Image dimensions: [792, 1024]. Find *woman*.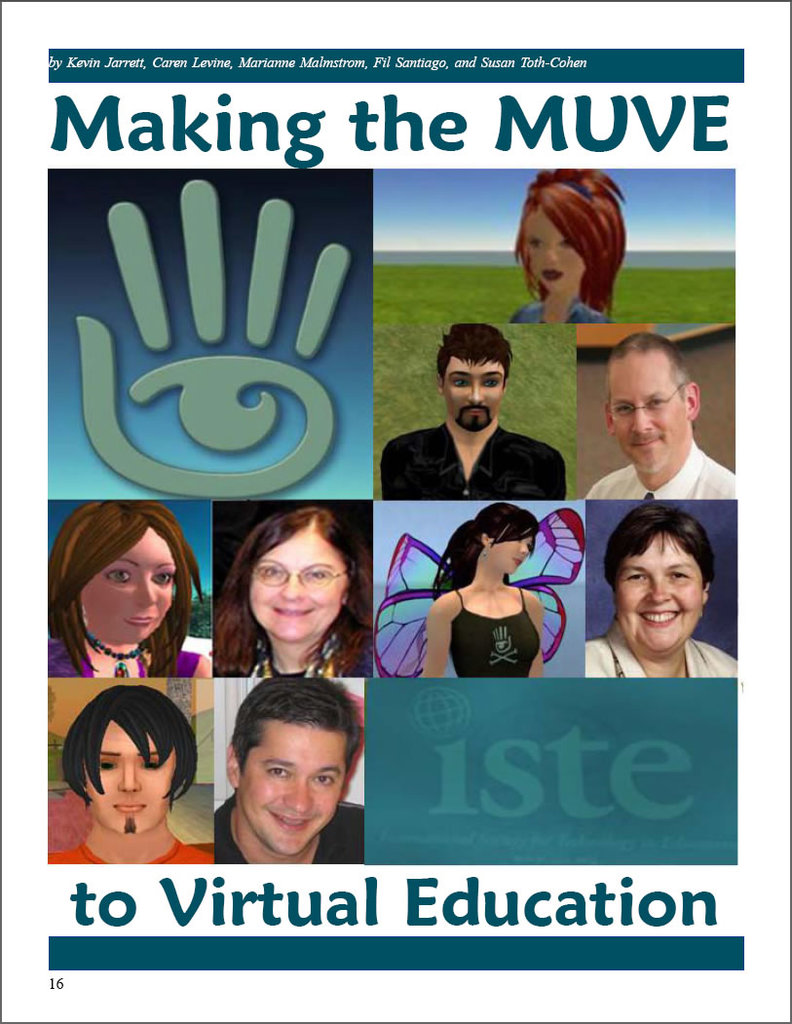
left=509, top=162, right=628, bottom=322.
